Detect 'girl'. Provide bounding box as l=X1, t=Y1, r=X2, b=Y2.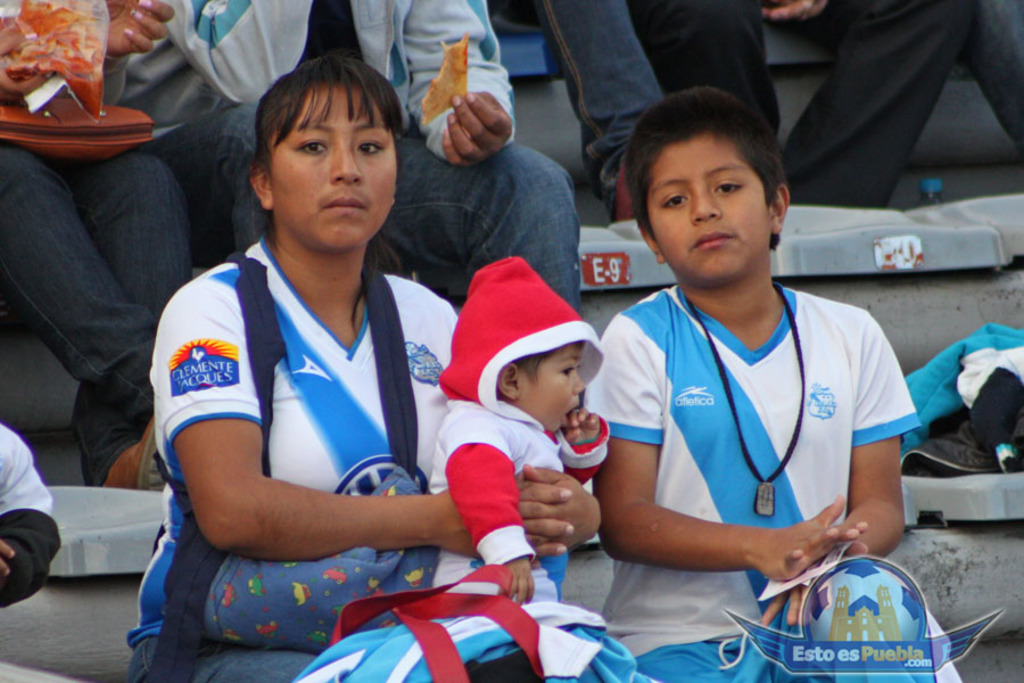
l=585, t=97, r=926, b=682.
